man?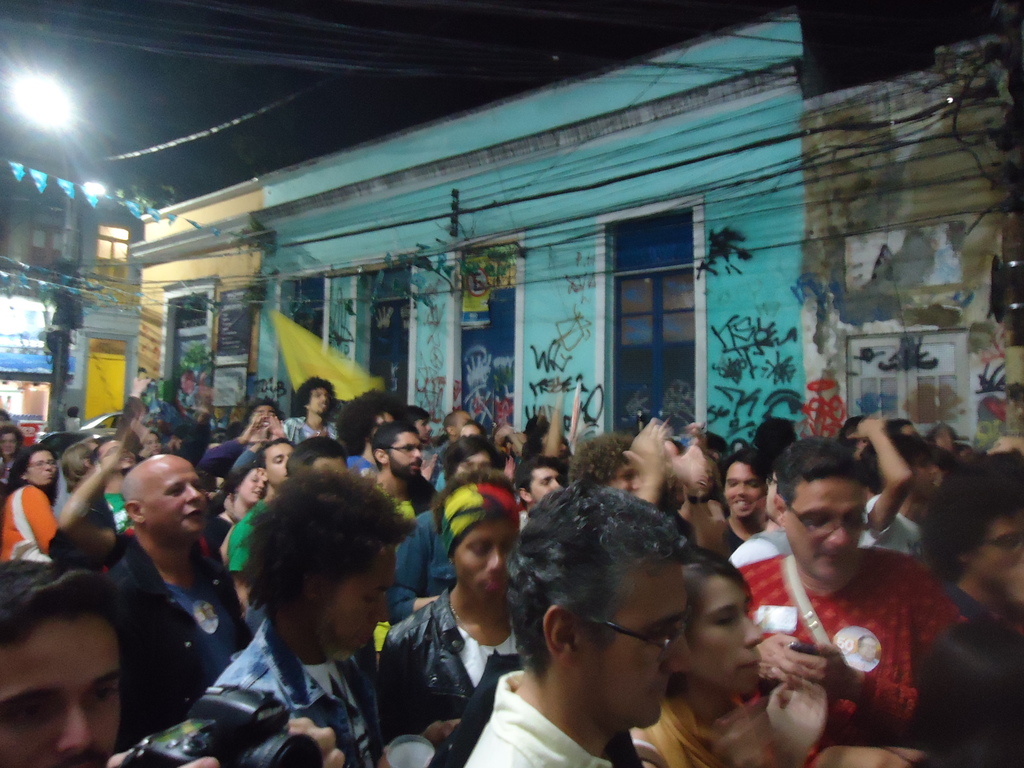
l=207, t=396, r=282, b=470
